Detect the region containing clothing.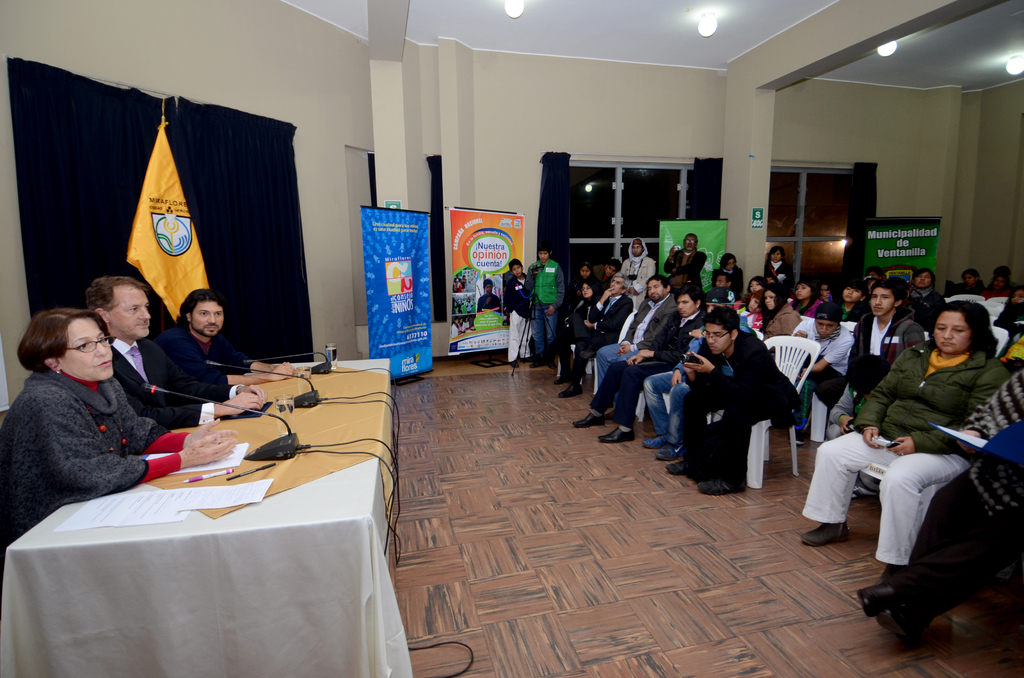
BBox(766, 306, 800, 339).
